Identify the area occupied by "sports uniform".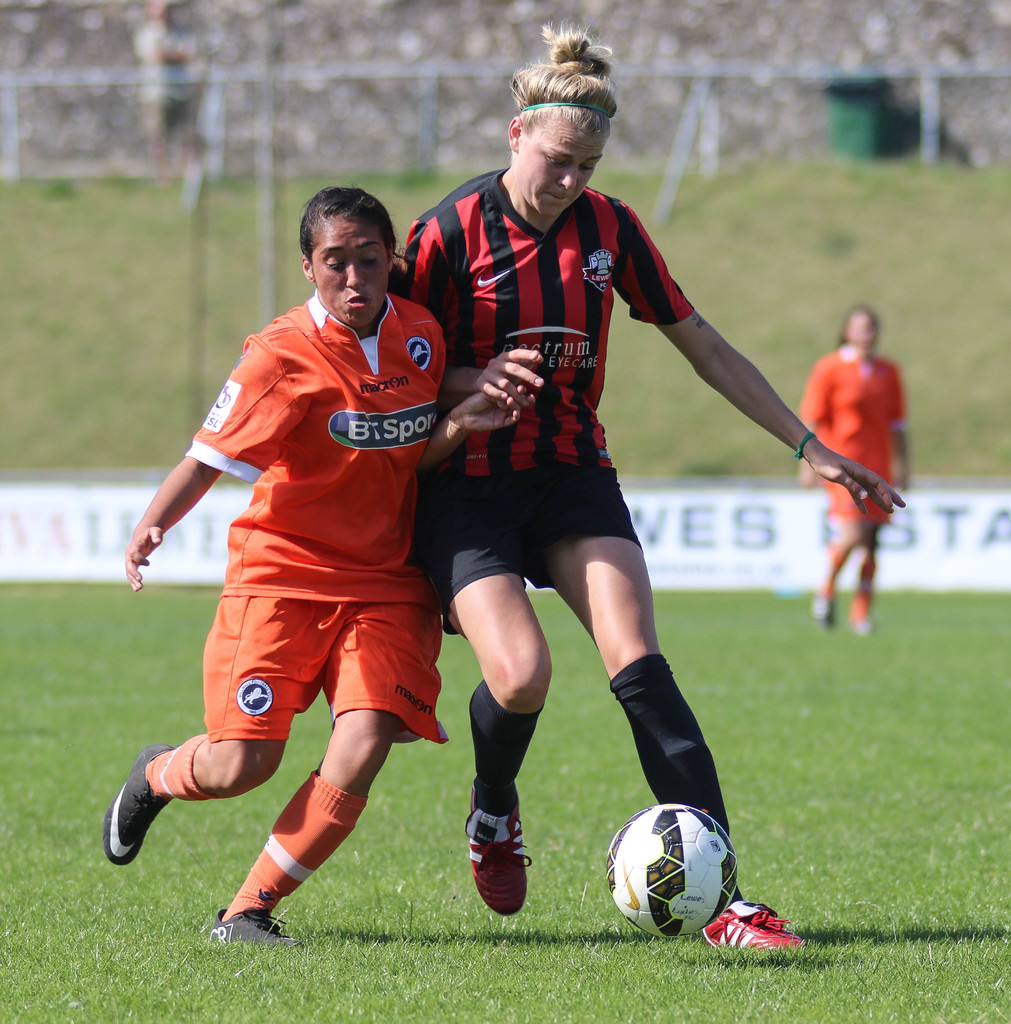
Area: (x1=409, y1=168, x2=699, y2=643).
